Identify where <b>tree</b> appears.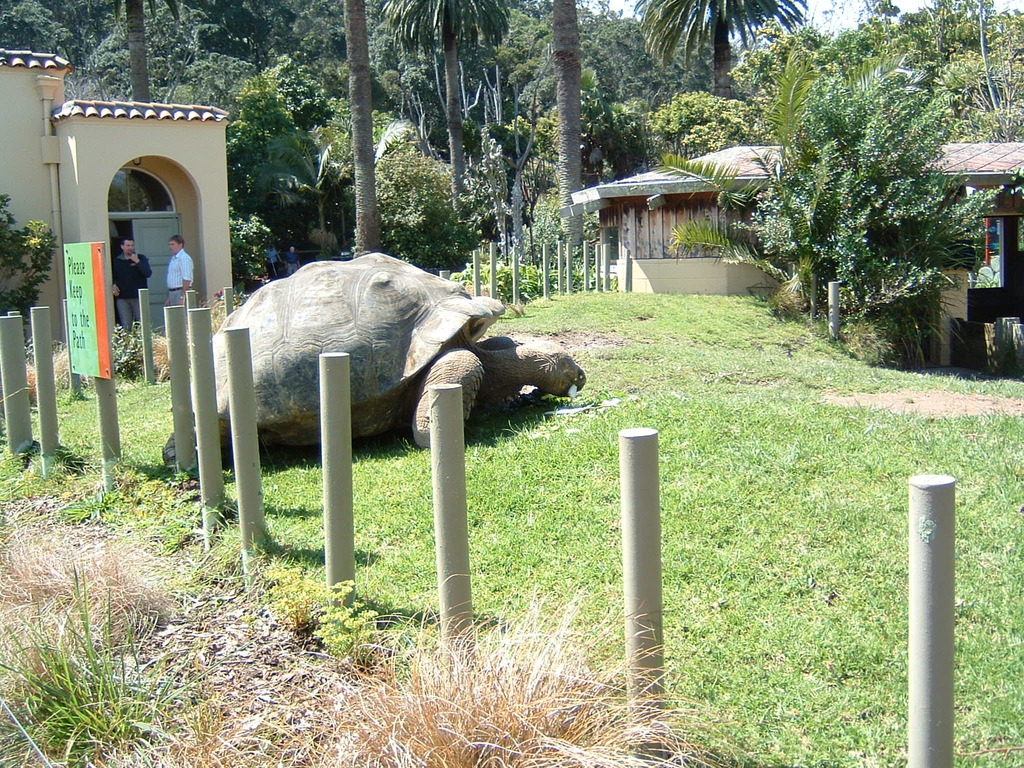
Appears at x1=649 y1=0 x2=1023 y2=173.
